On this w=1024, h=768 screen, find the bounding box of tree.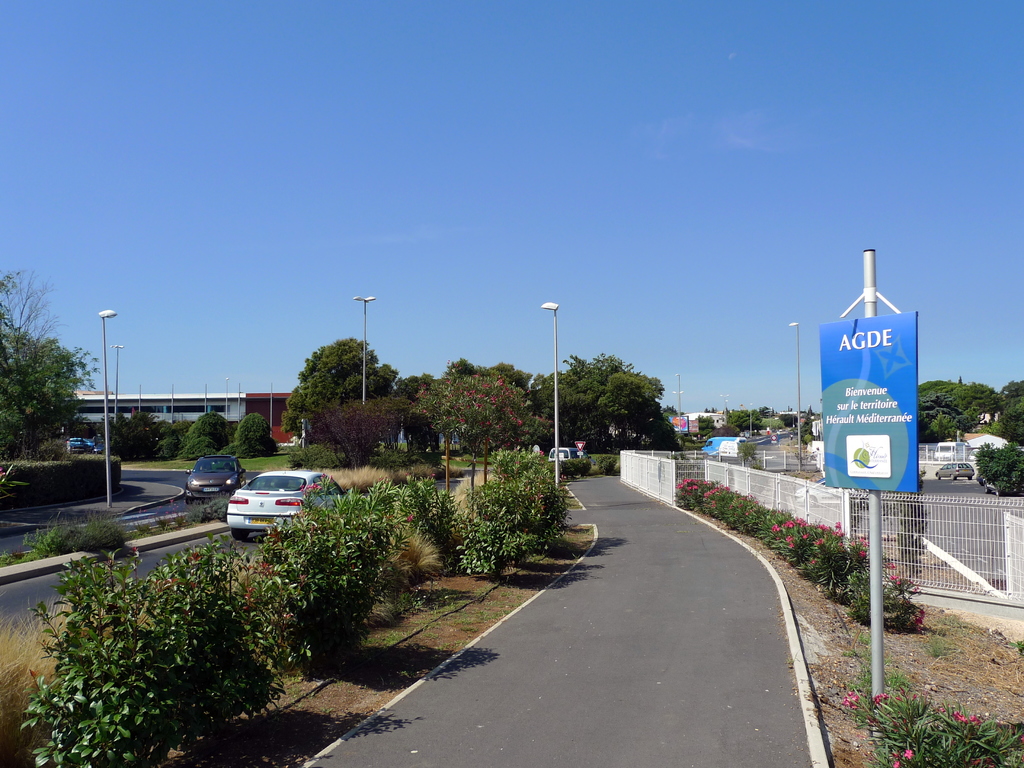
Bounding box: detection(0, 328, 96, 468).
